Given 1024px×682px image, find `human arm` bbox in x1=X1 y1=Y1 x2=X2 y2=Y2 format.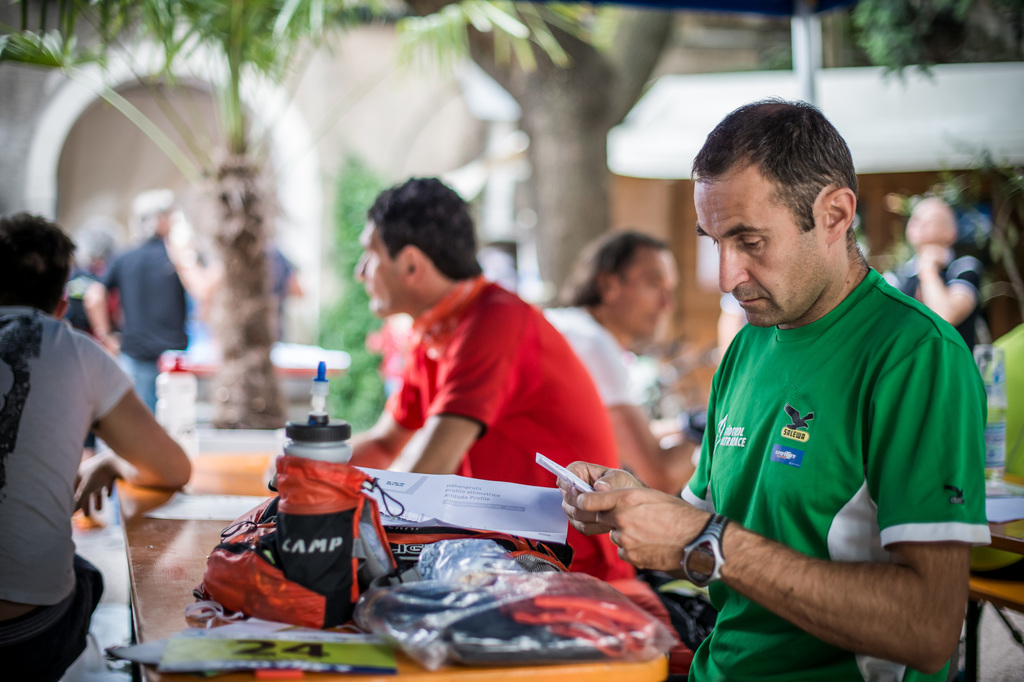
x1=913 y1=240 x2=976 y2=334.
